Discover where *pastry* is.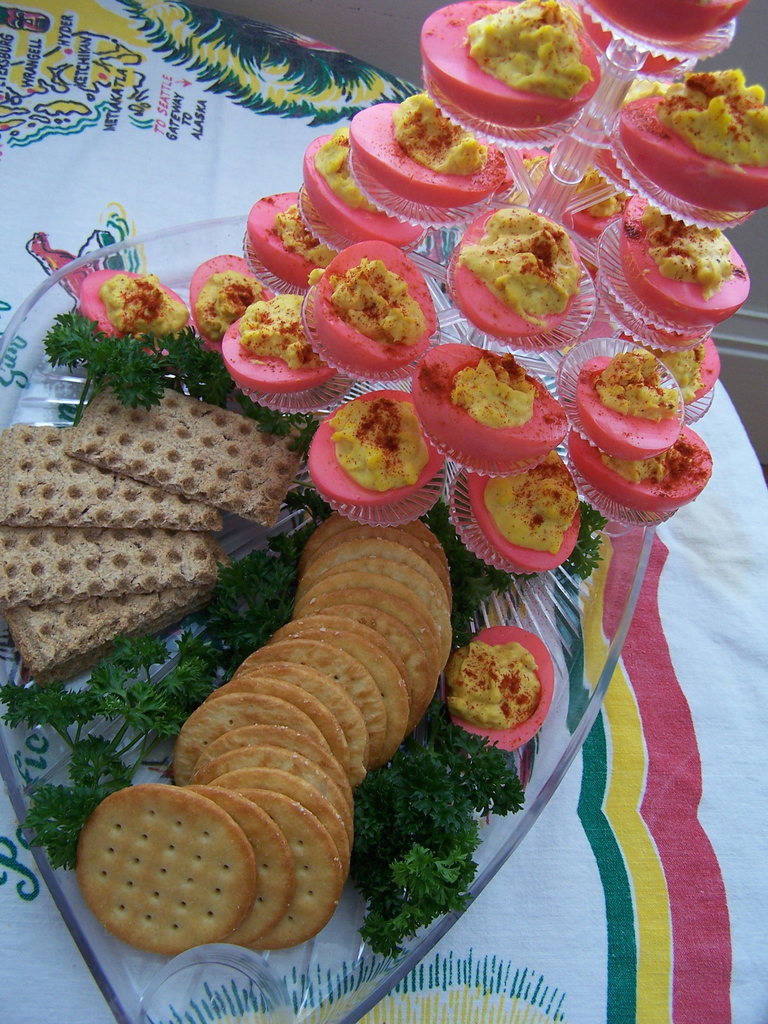
Discovered at [625,63,767,216].
